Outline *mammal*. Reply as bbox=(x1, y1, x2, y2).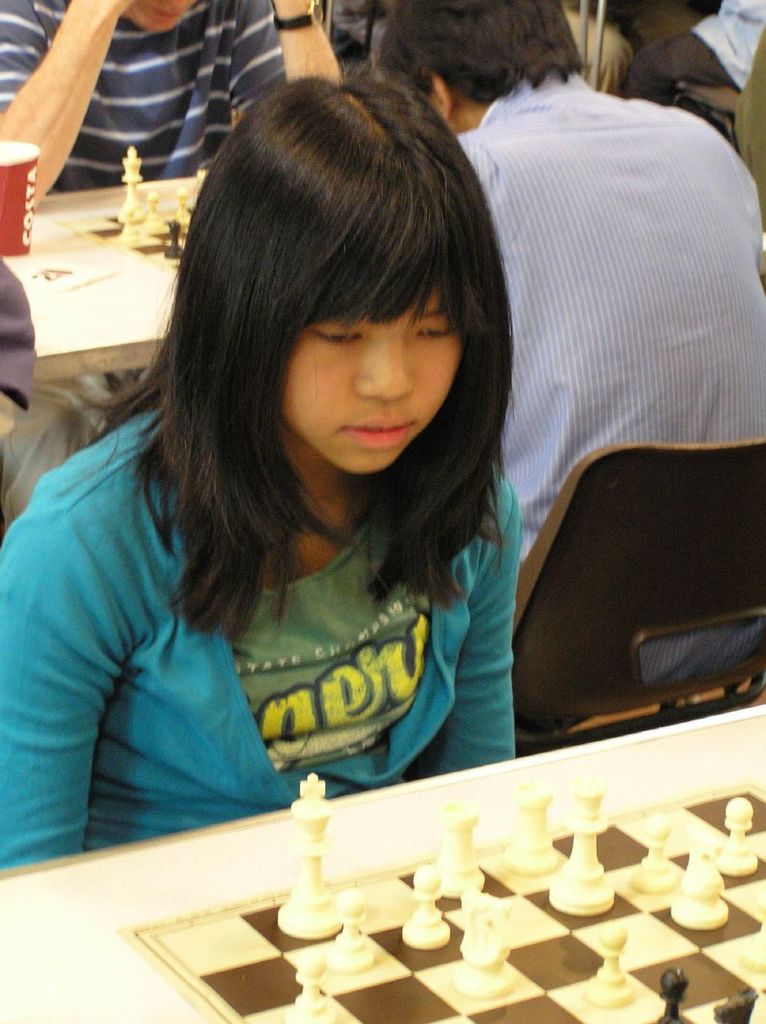
bbox=(386, 0, 765, 558).
